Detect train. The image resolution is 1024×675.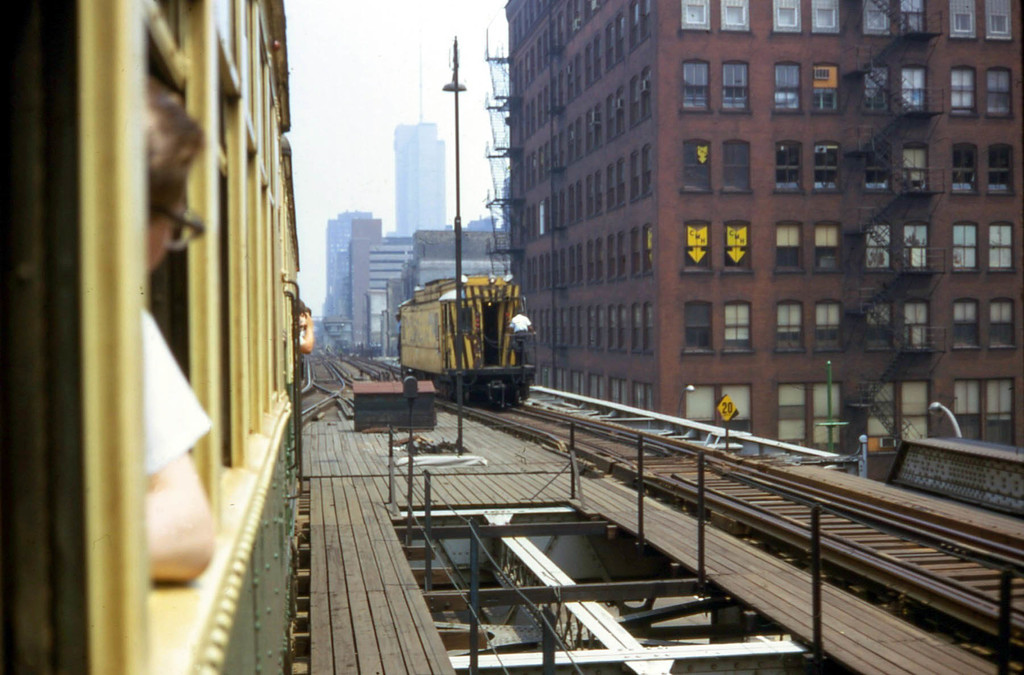
x1=0, y1=0, x2=301, y2=674.
